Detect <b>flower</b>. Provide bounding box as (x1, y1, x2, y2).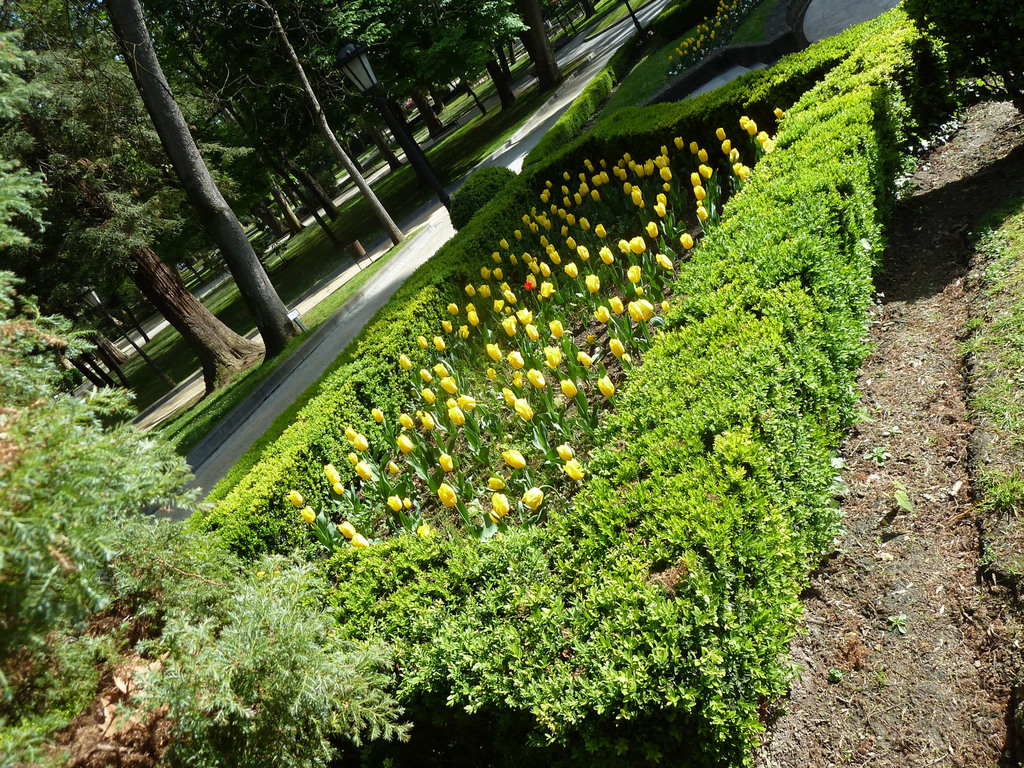
(508, 252, 516, 264).
